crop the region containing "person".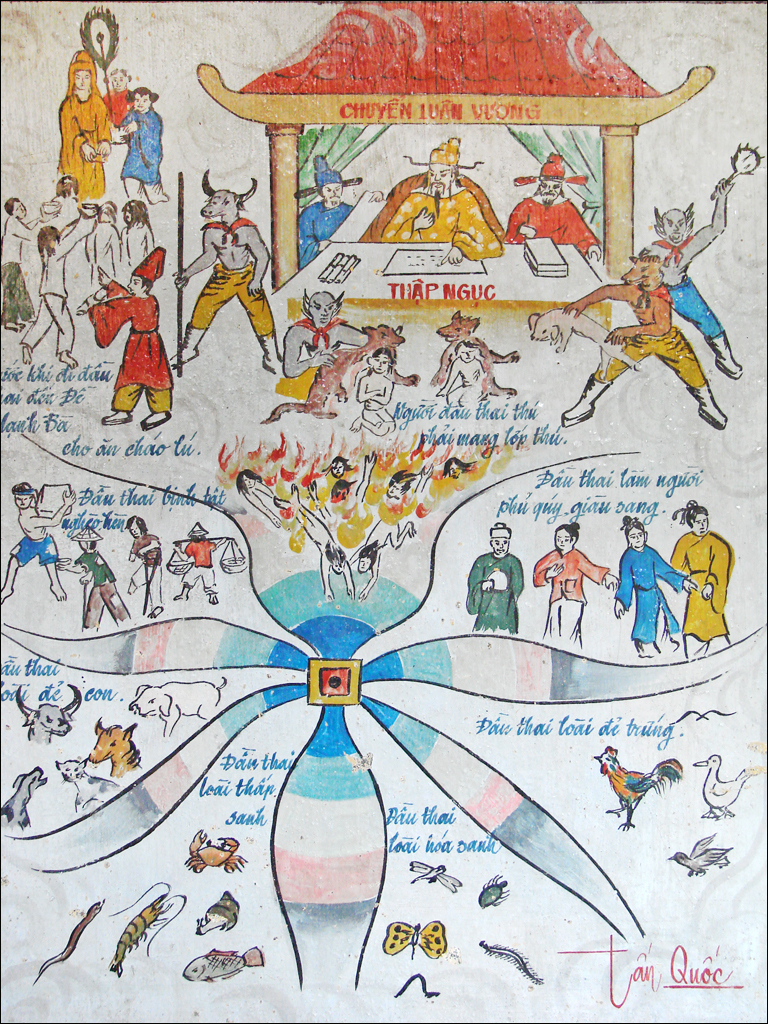
Crop region: crop(133, 511, 162, 621).
